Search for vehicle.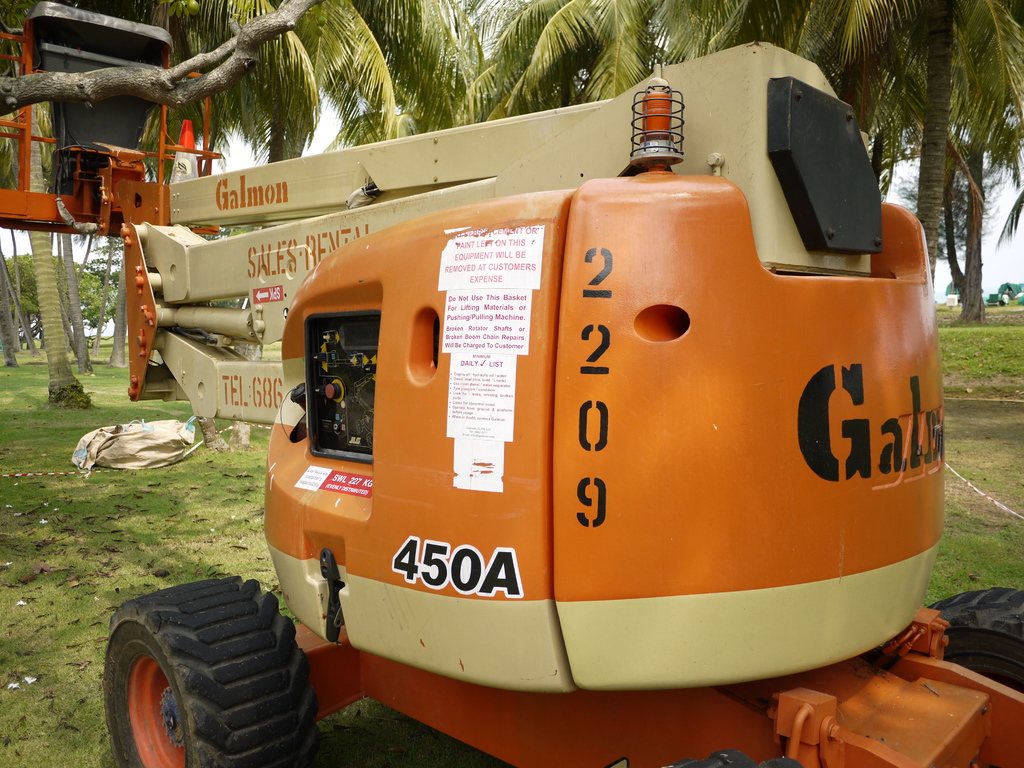
Found at 0, 0, 1023, 767.
